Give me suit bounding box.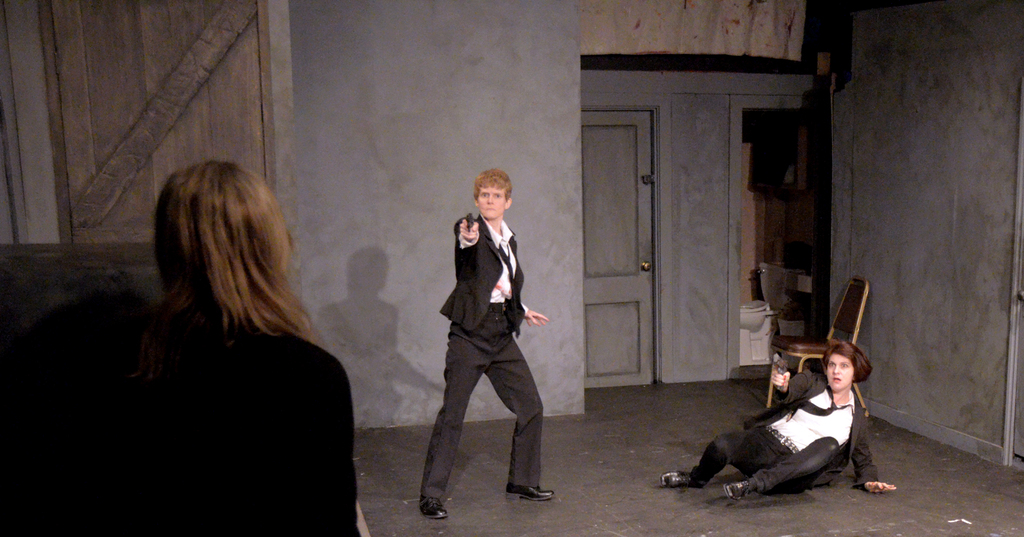
x1=421, y1=182, x2=556, y2=515.
